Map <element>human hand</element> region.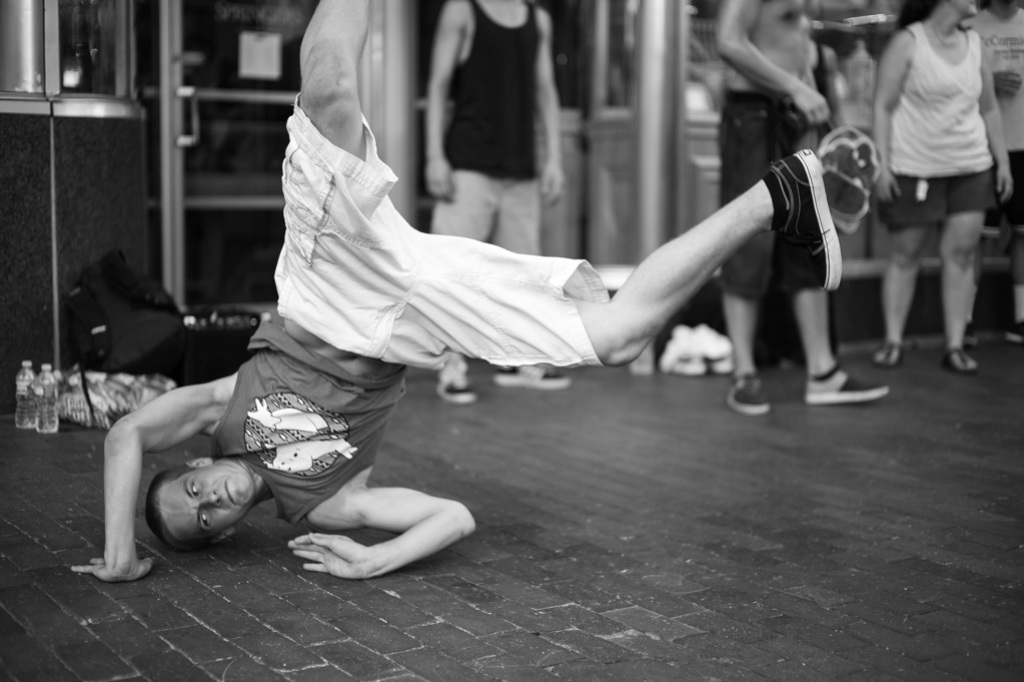
Mapped to 425:157:453:204.
